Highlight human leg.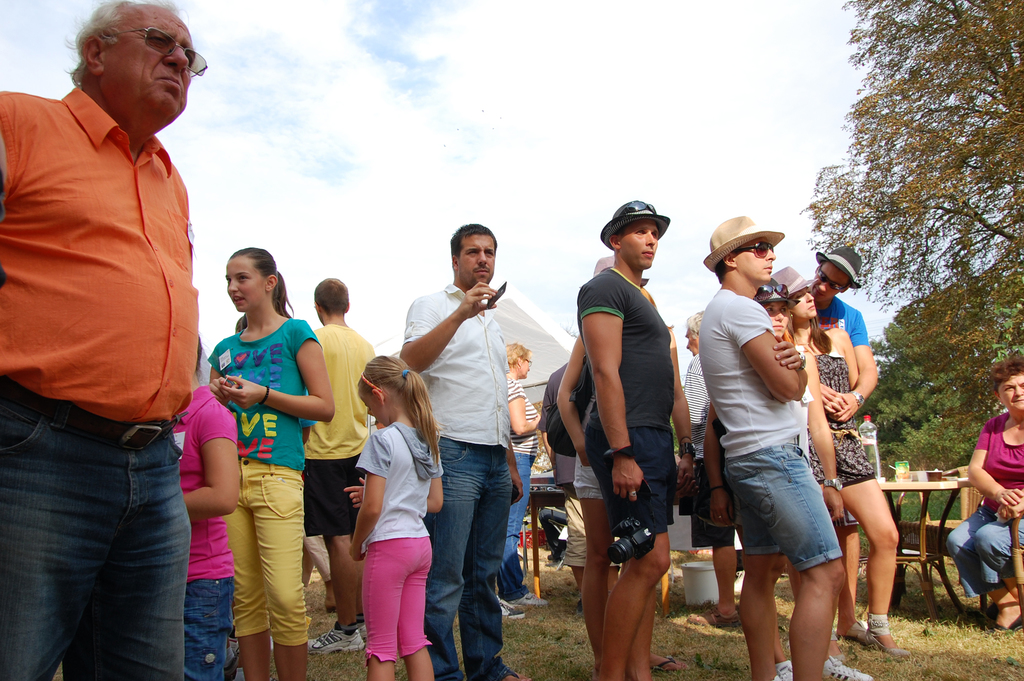
Highlighted region: crop(369, 538, 397, 680).
